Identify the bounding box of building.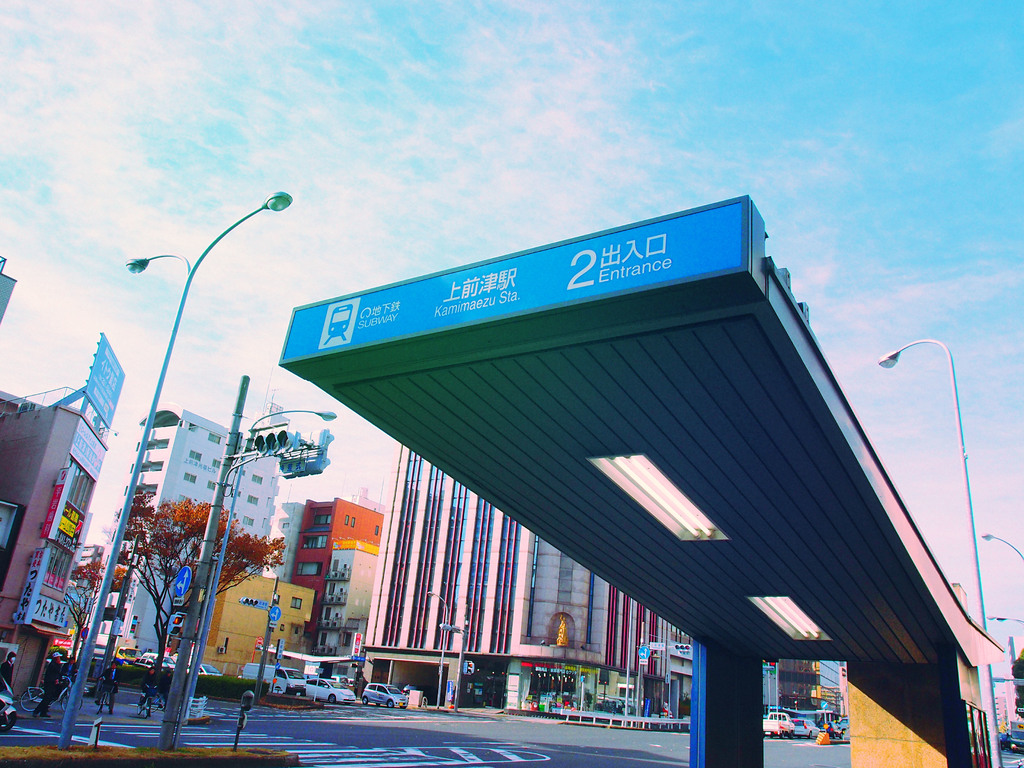
(1009,637,1023,722).
